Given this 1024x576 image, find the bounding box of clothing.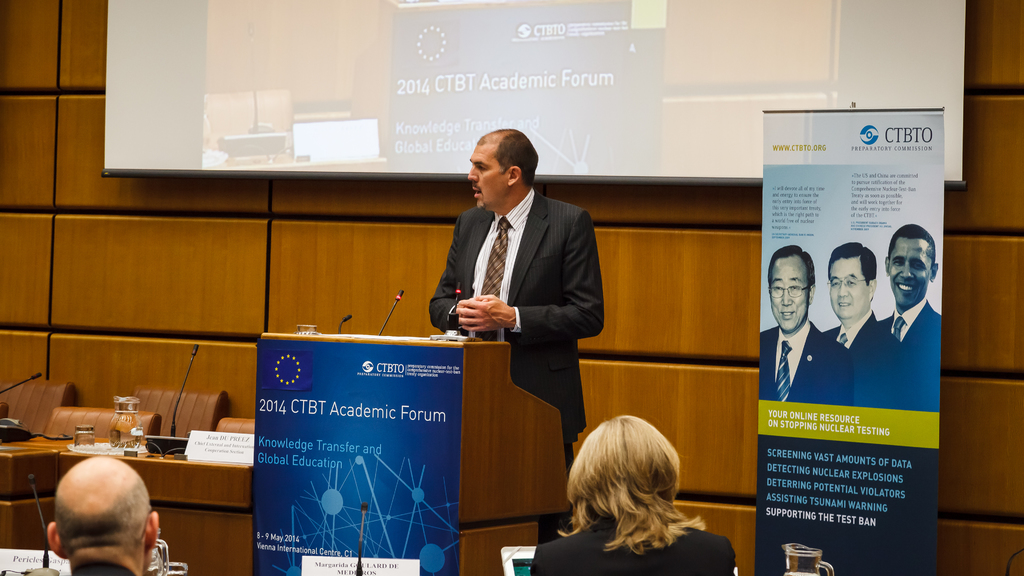
[left=428, top=161, right=602, bottom=436].
